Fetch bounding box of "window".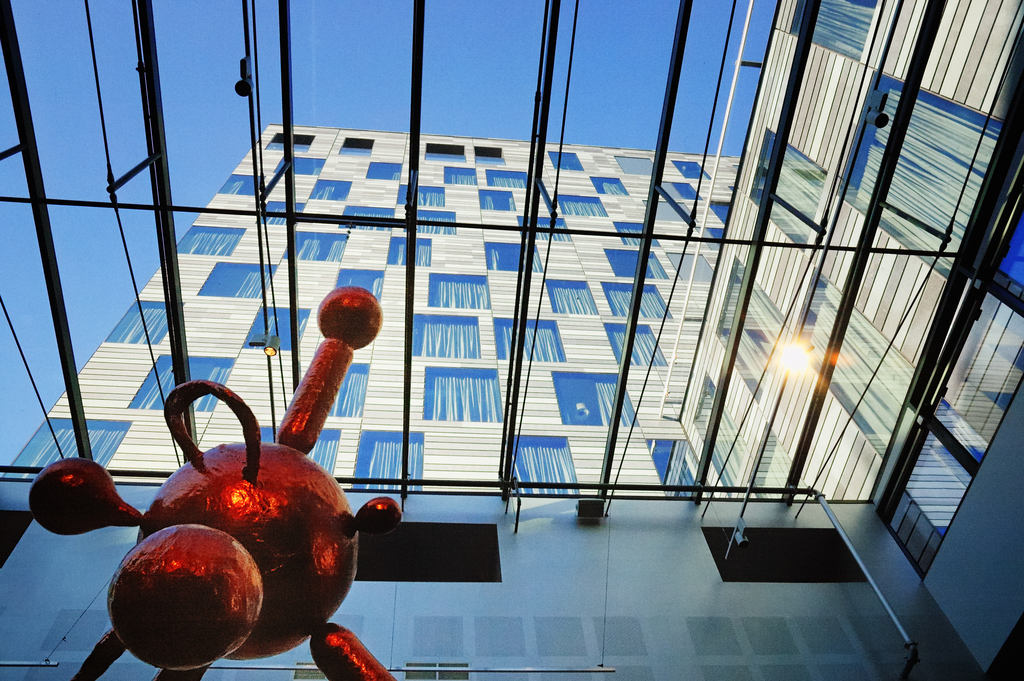
Bbox: box(278, 226, 350, 267).
